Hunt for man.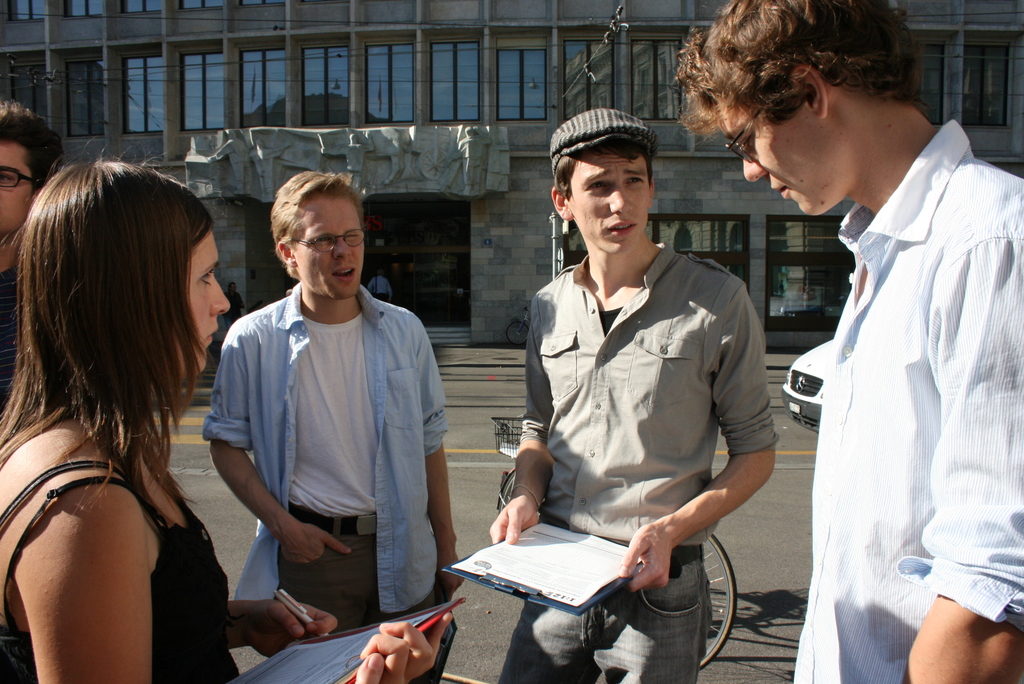
Hunted down at <bbox>204, 167, 467, 683</bbox>.
